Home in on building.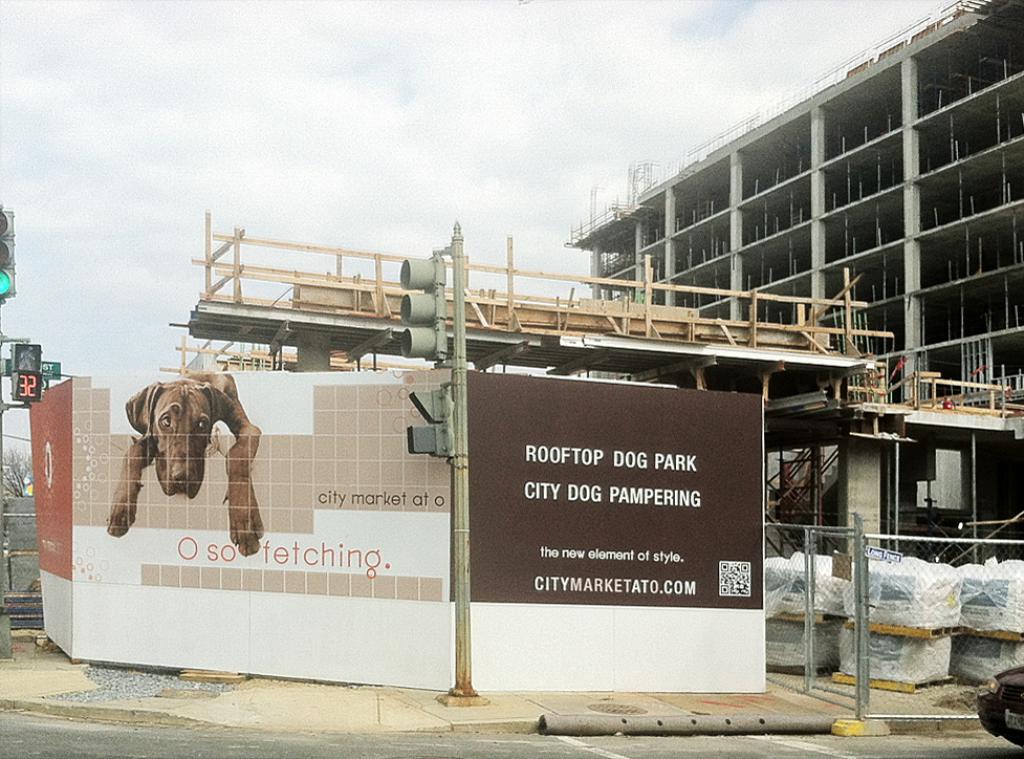
Homed in at (left=562, top=0, right=1023, bottom=576).
